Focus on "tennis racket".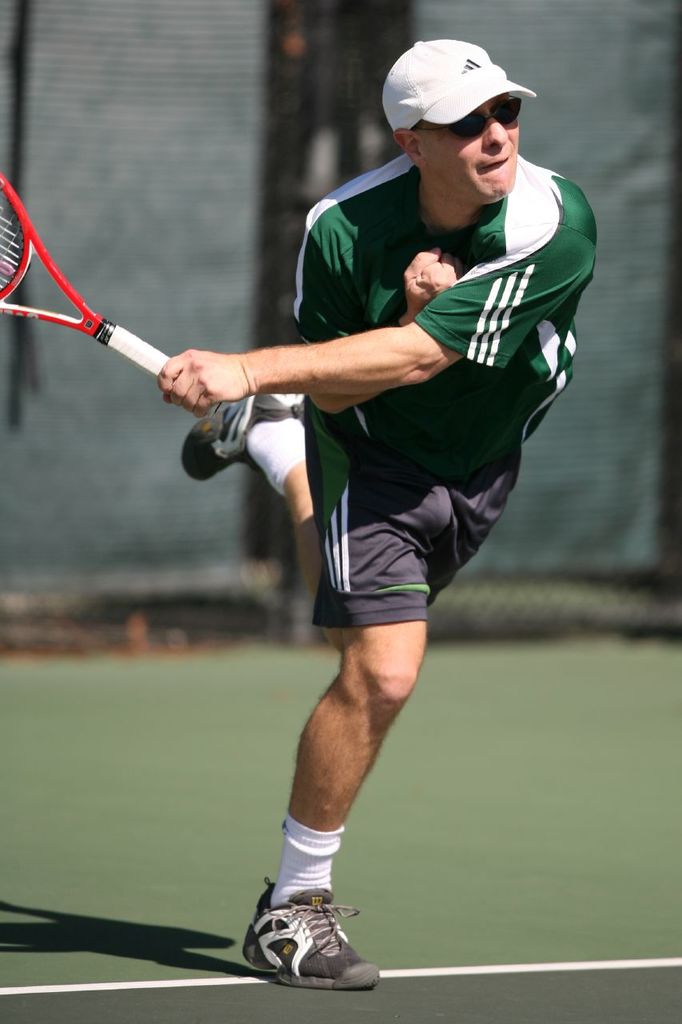
Focused at [left=0, top=170, right=231, bottom=418].
